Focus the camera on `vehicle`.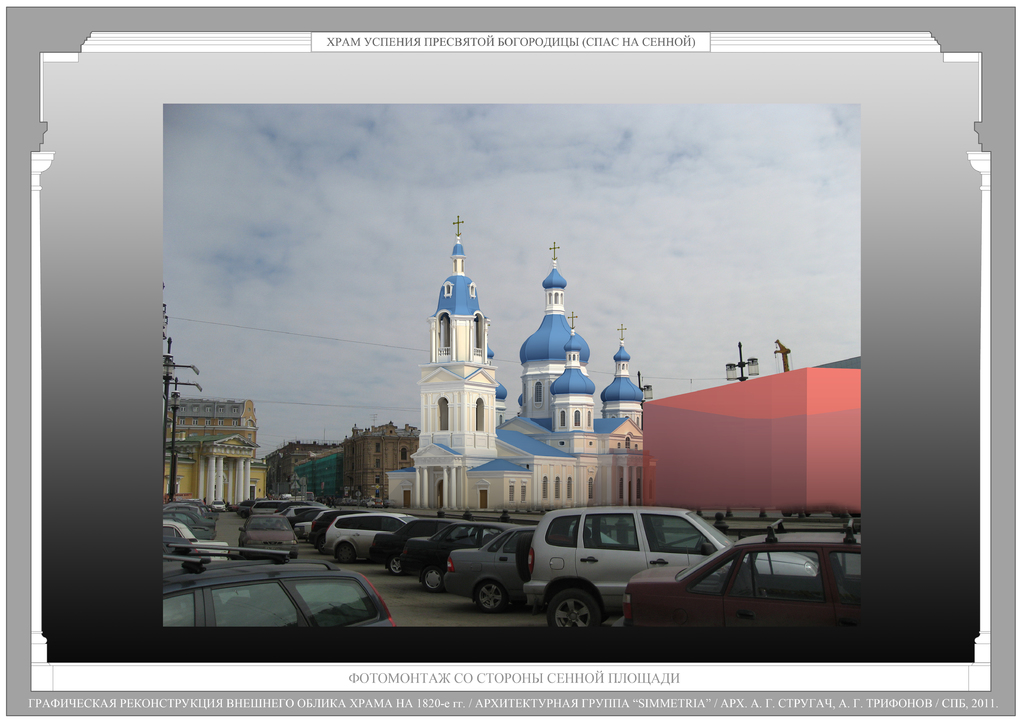
Focus region: l=402, t=514, r=512, b=589.
